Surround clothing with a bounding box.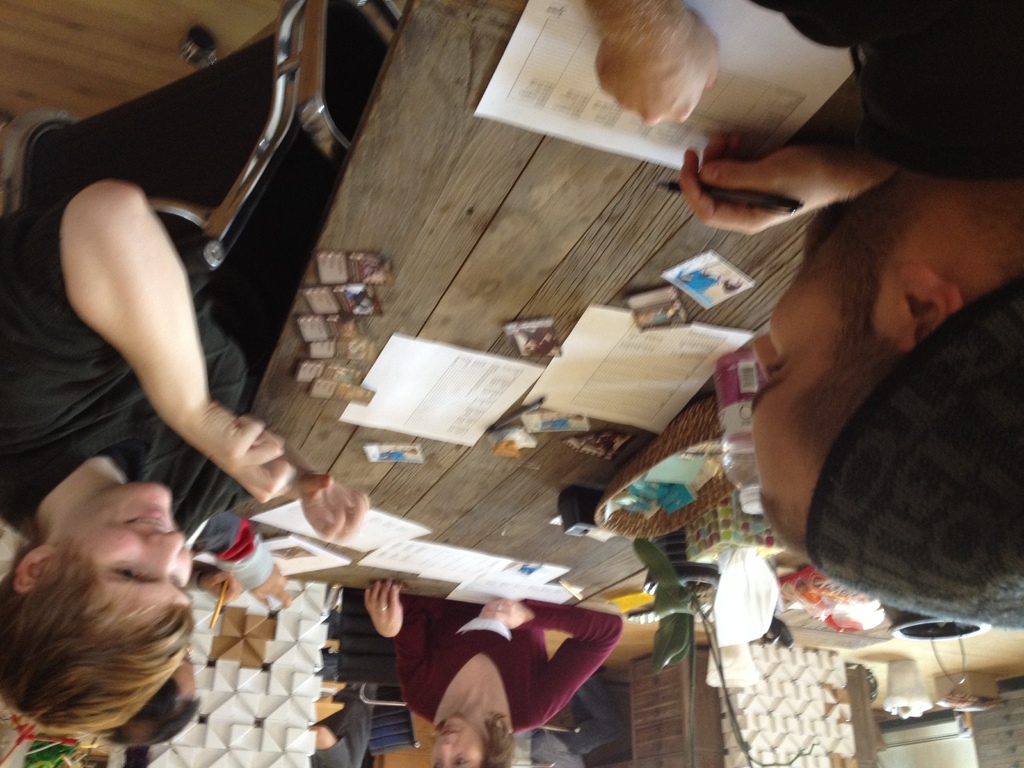
detection(0, 0, 401, 541).
